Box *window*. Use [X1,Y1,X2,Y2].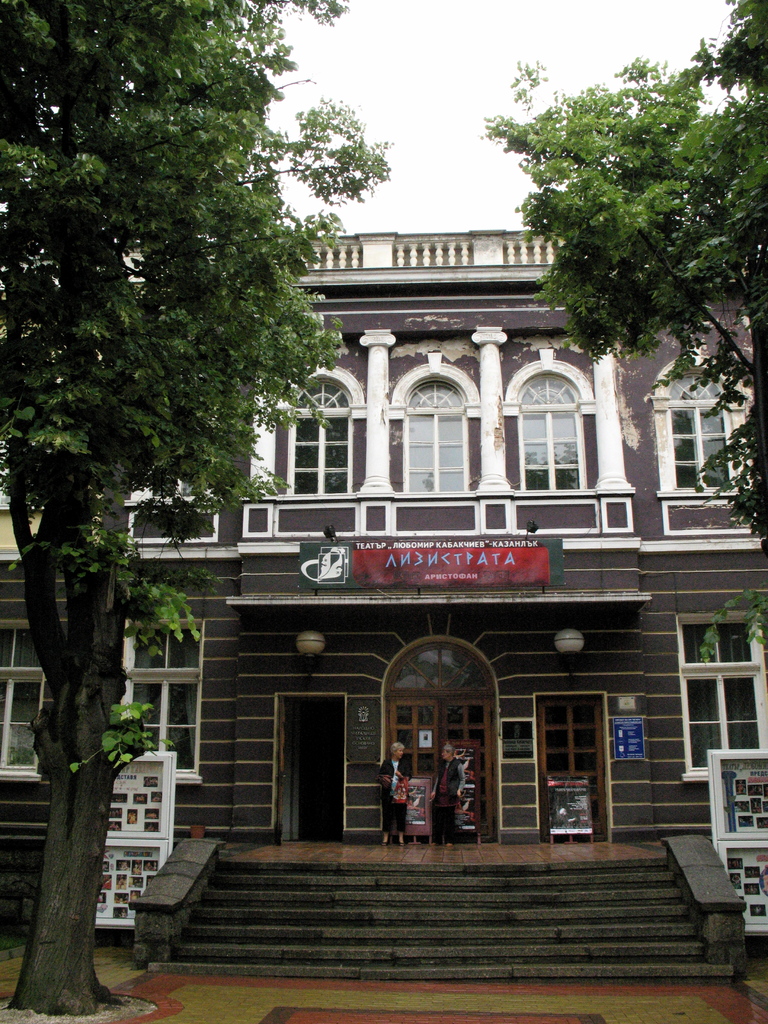
[406,378,465,492].
